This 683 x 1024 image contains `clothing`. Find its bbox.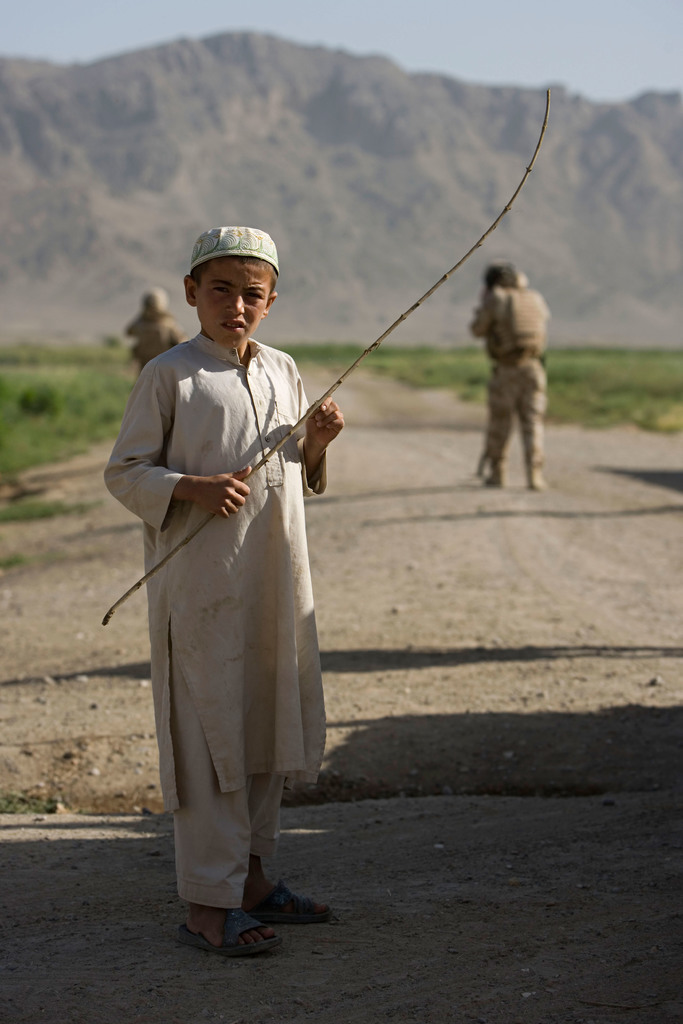
(x1=111, y1=284, x2=343, y2=906).
